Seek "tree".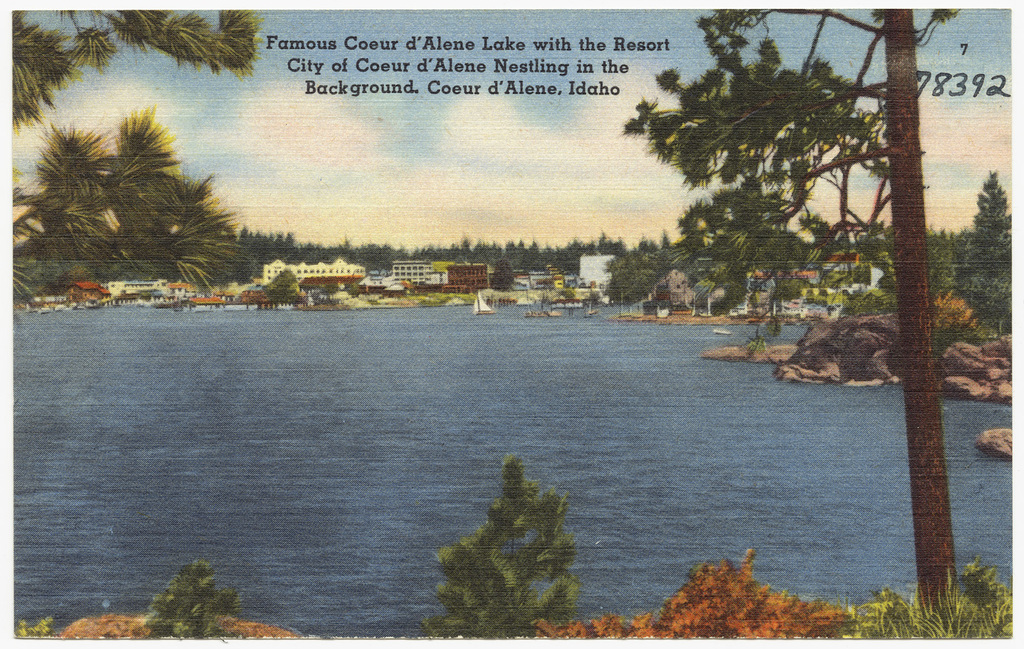
pyautogui.locateOnScreen(614, 0, 966, 624).
